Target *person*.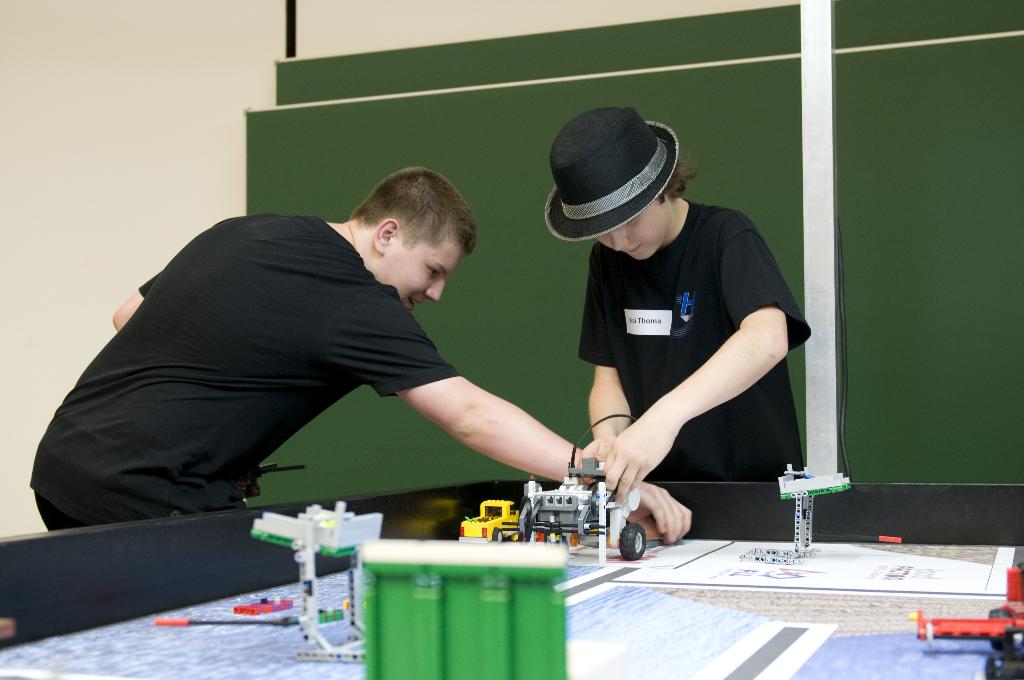
Target region: <box>22,162,696,544</box>.
